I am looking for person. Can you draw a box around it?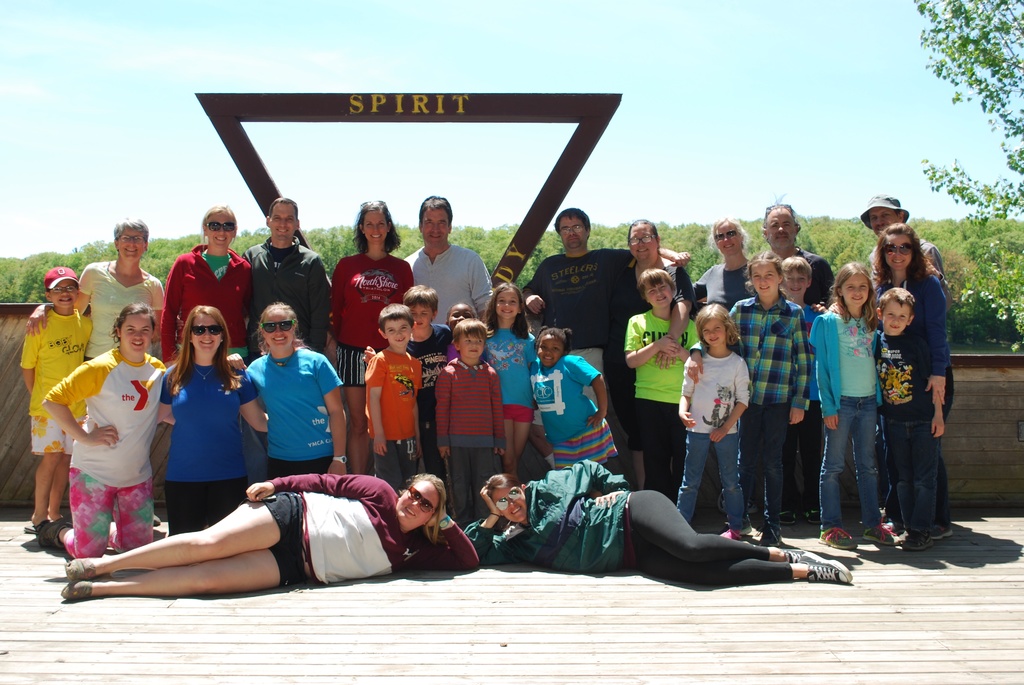
Sure, the bounding box is rect(859, 193, 948, 288).
